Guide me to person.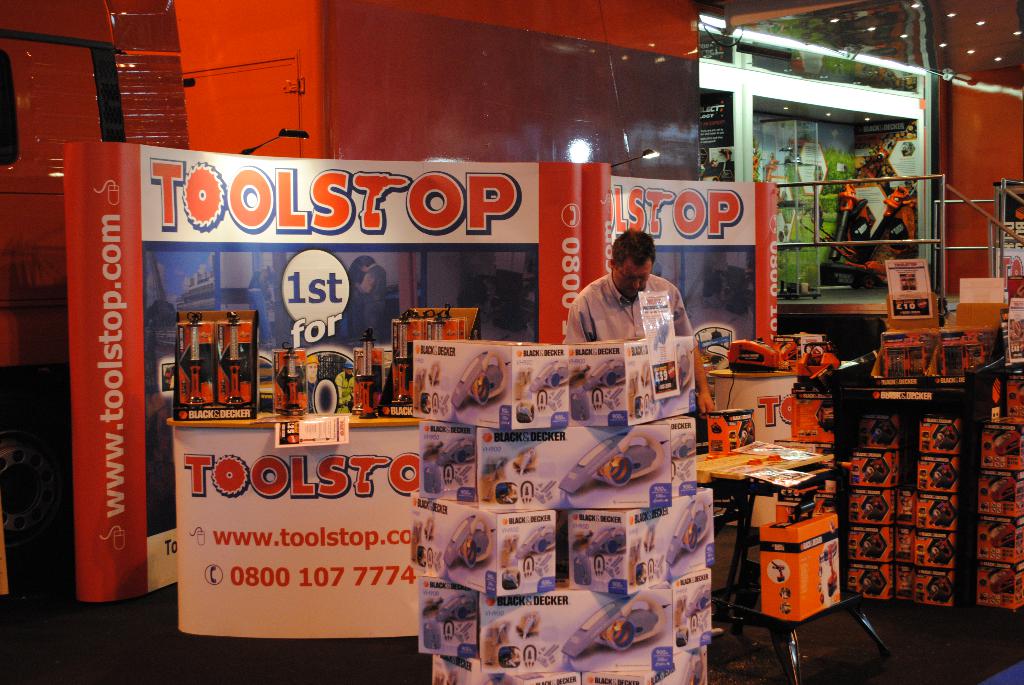
Guidance: 333:360:354:414.
